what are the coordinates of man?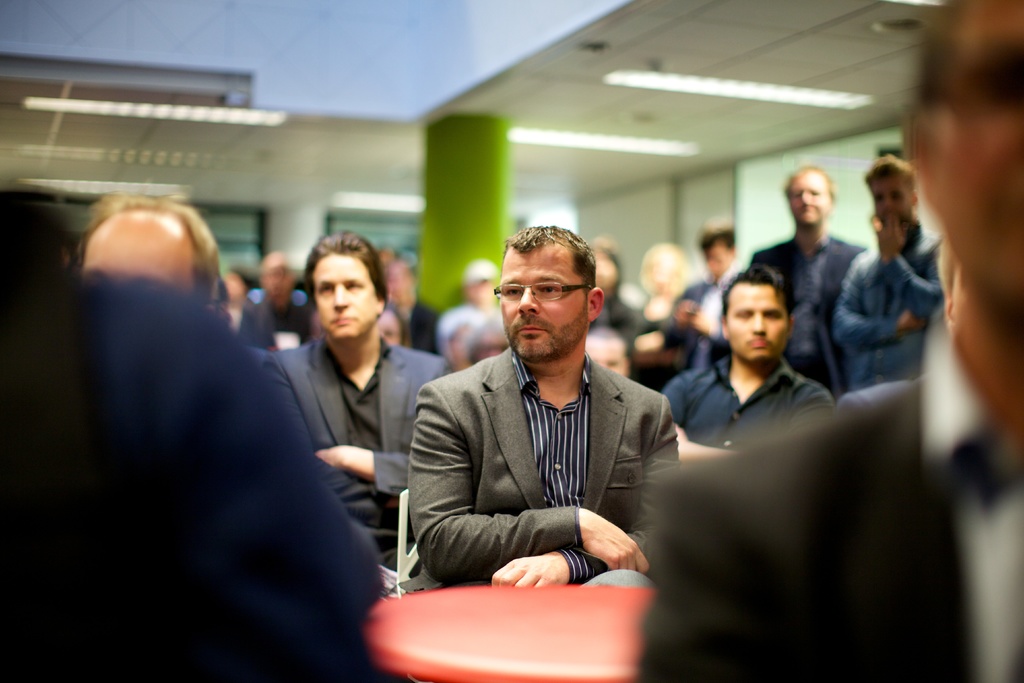
box(648, 0, 1023, 682).
